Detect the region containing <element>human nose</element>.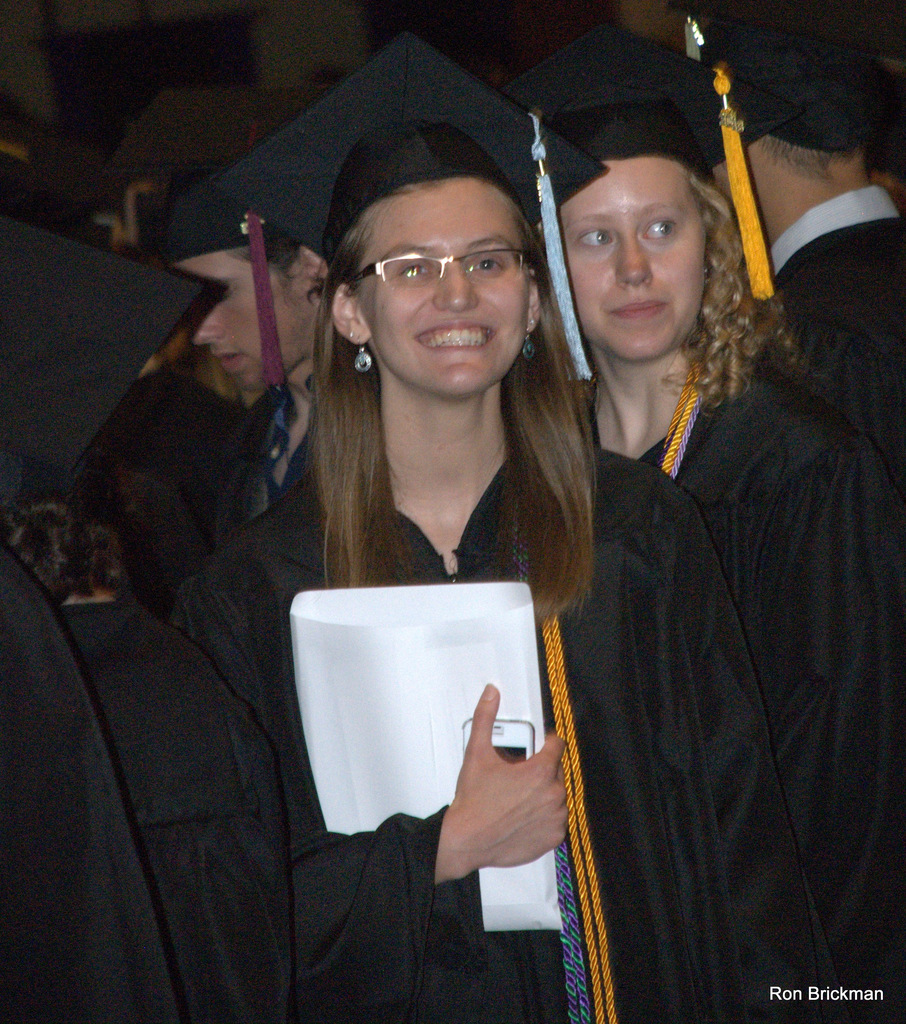
434, 262, 478, 308.
